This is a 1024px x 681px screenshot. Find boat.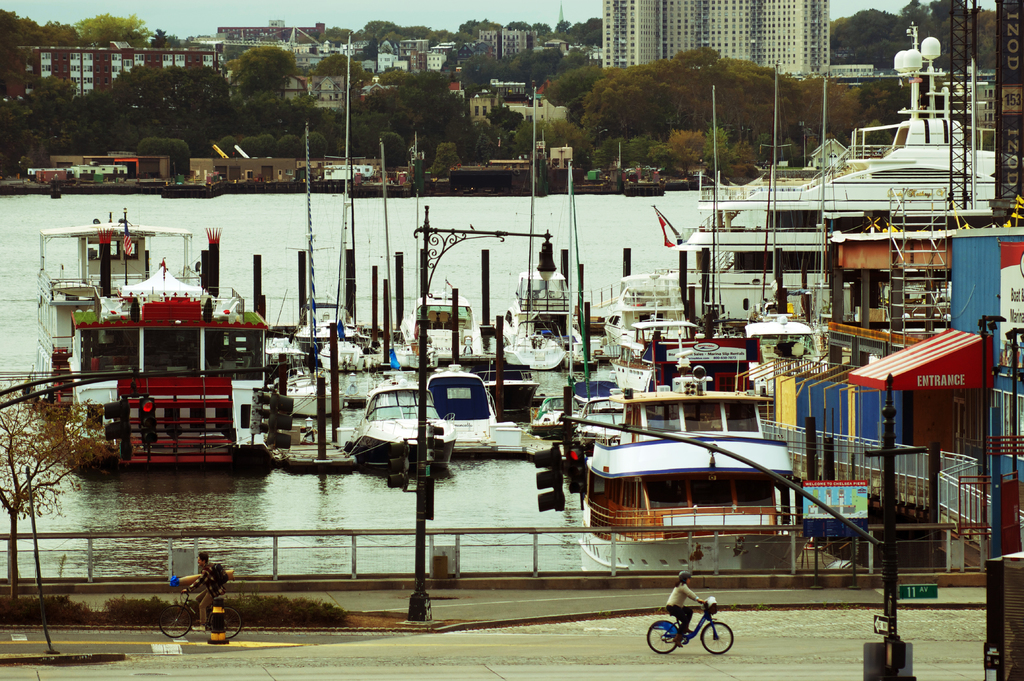
Bounding box: x1=676, y1=22, x2=1002, y2=326.
